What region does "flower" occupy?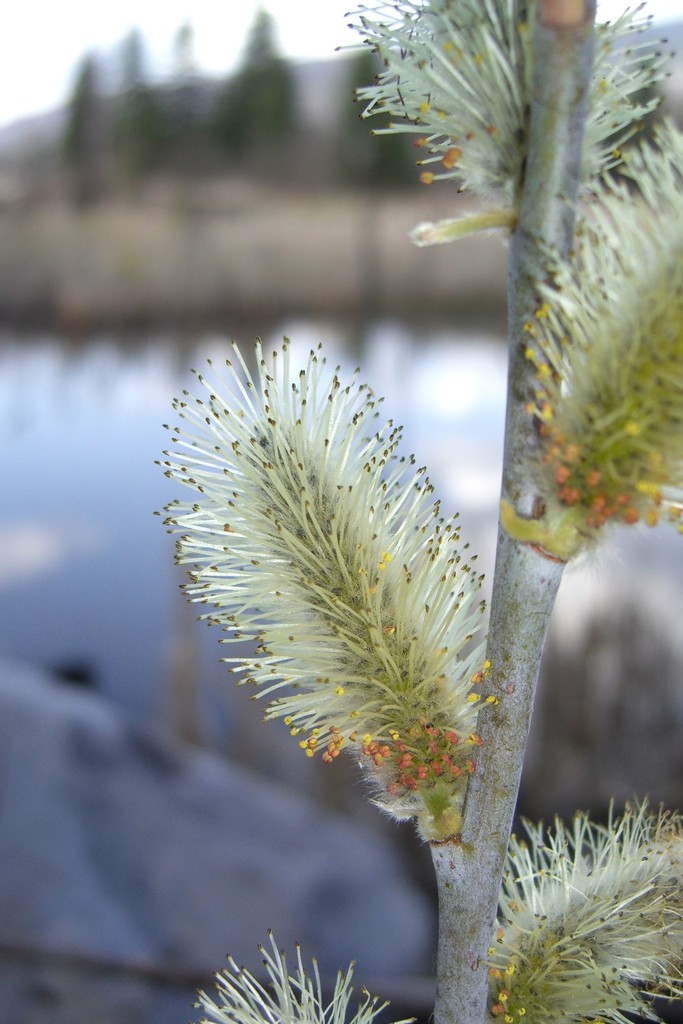
490 786 682 1023.
